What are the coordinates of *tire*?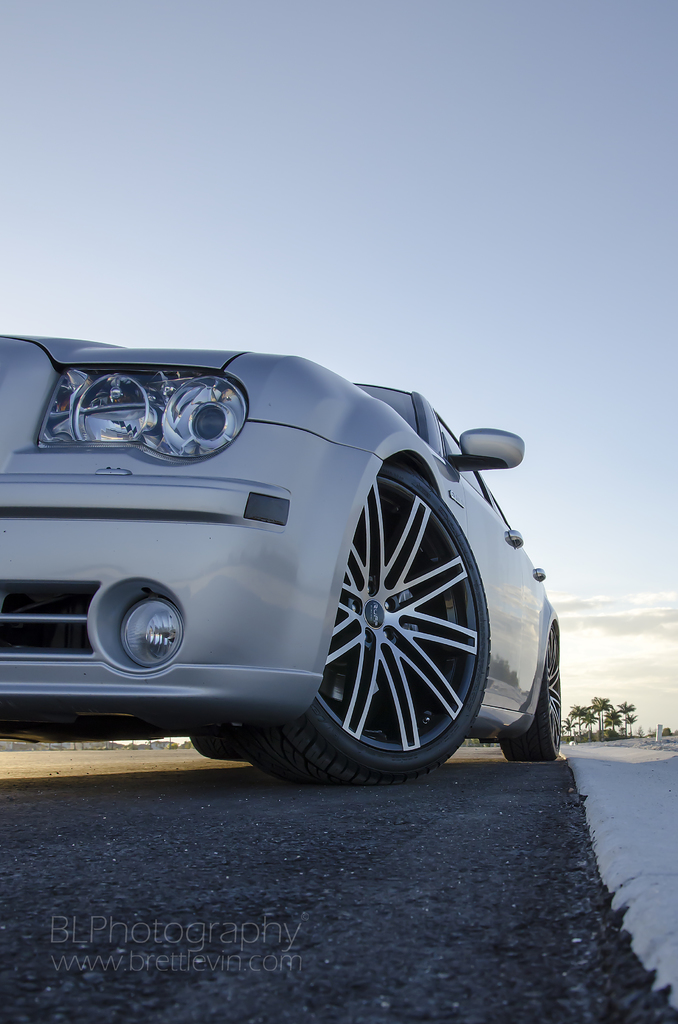
498/619/563/762.
